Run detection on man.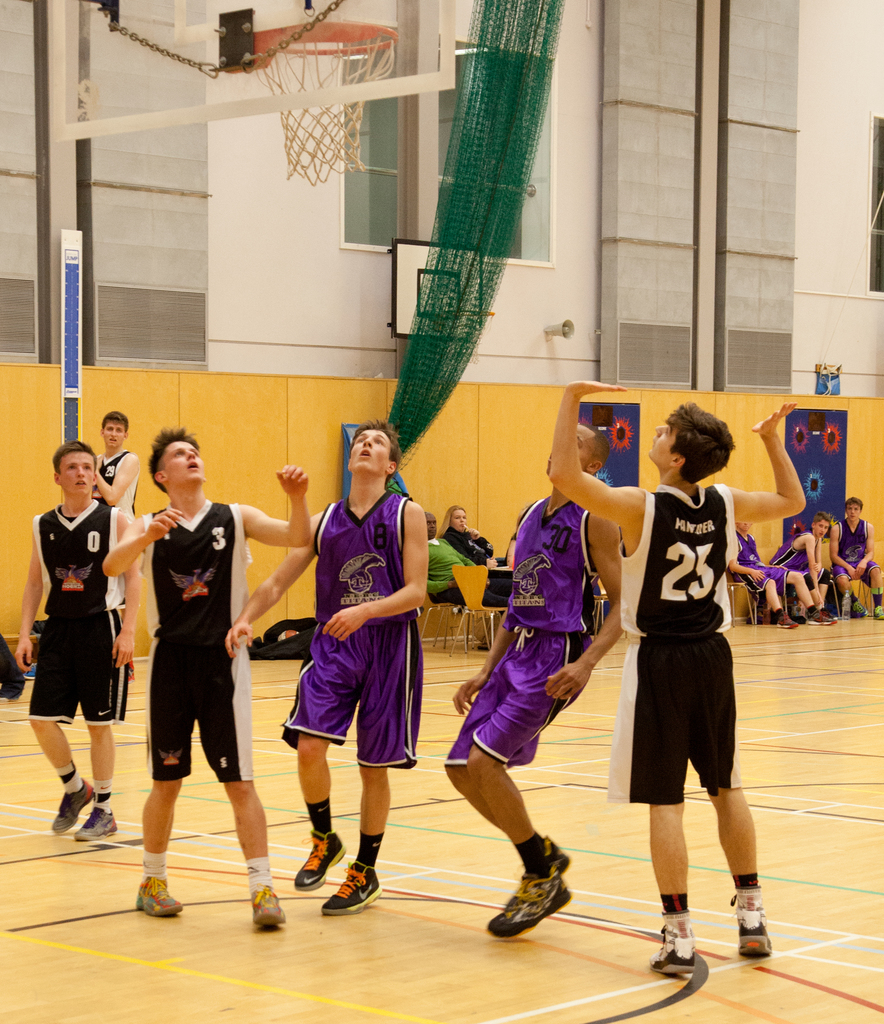
Result: rect(426, 511, 511, 609).
